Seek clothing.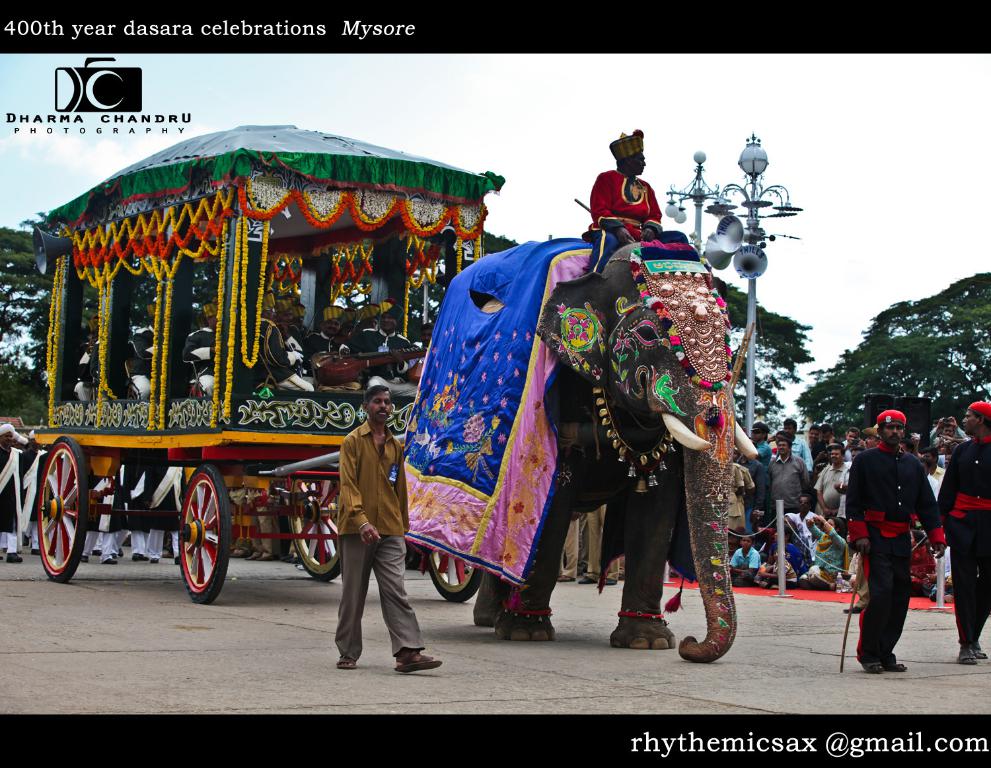
254, 318, 312, 405.
